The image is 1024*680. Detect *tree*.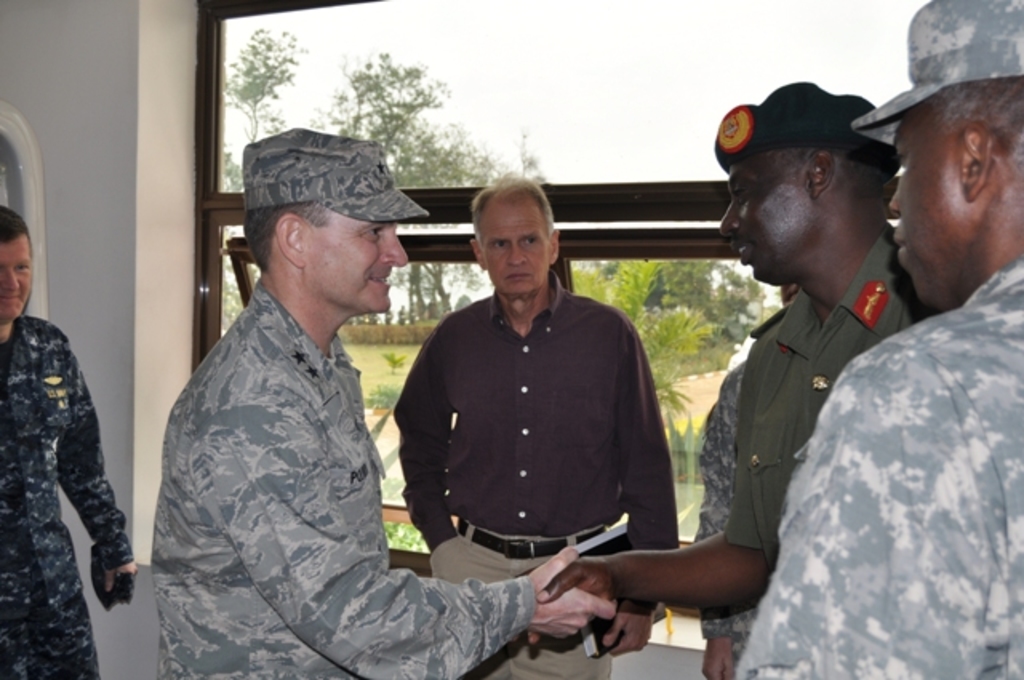
Detection: box=[219, 26, 309, 147].
